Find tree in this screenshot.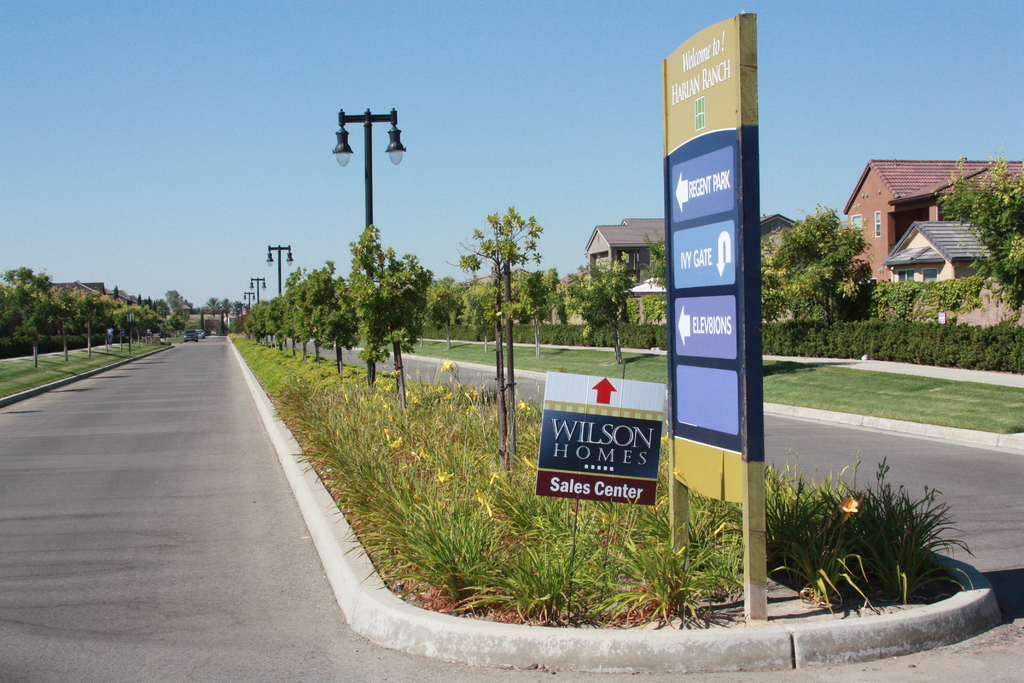
The bounding box for tree is detection(432, 202, 672, 346).
